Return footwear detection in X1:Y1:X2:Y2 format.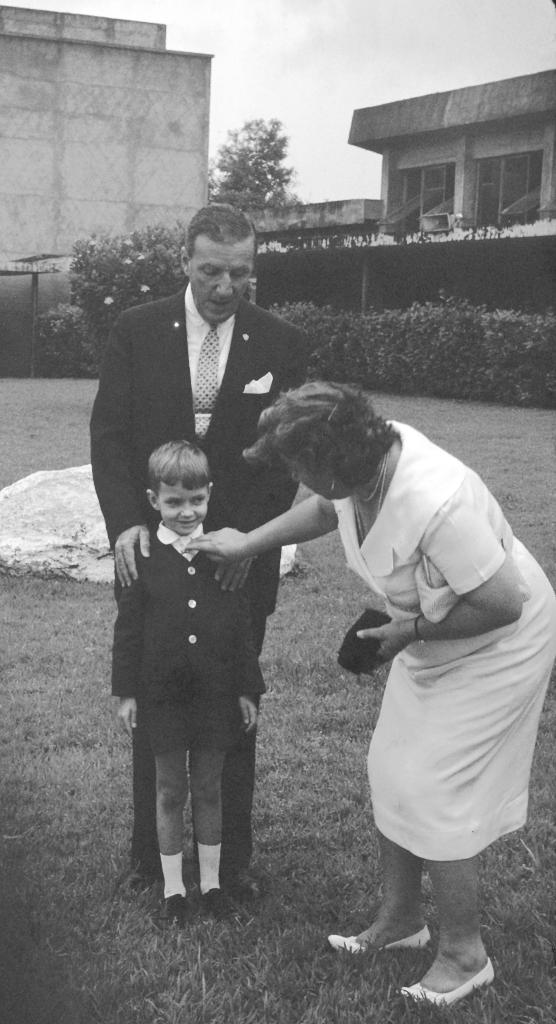
197:872:240:925.
